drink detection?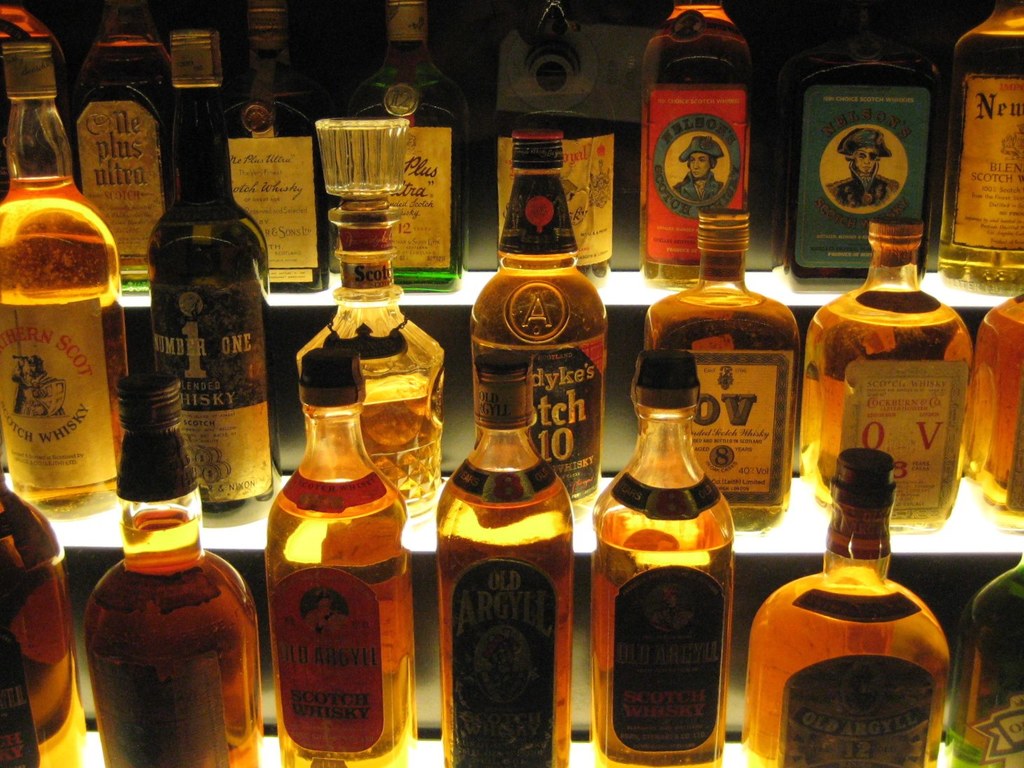
region(84, 376, 272, 767)
